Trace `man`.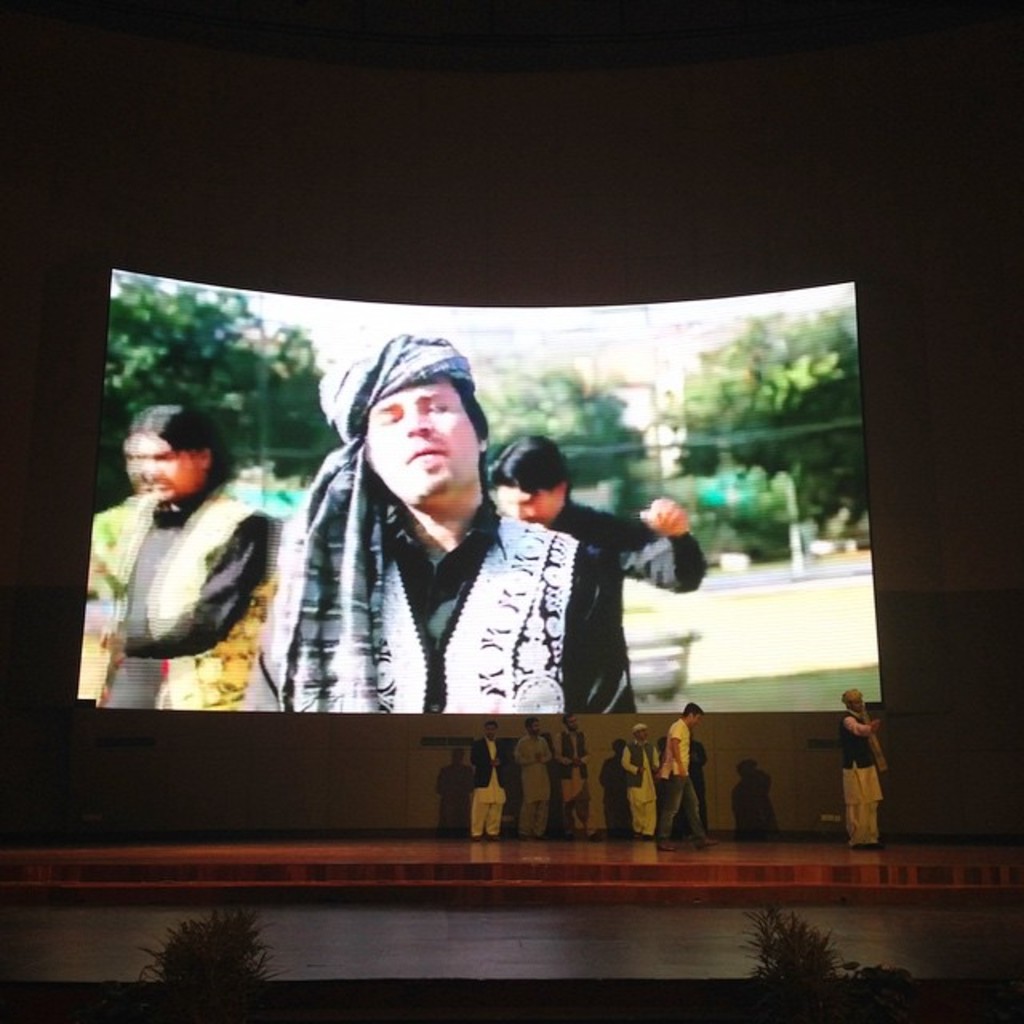
Traced to box=[107, 411, 278, 701].
